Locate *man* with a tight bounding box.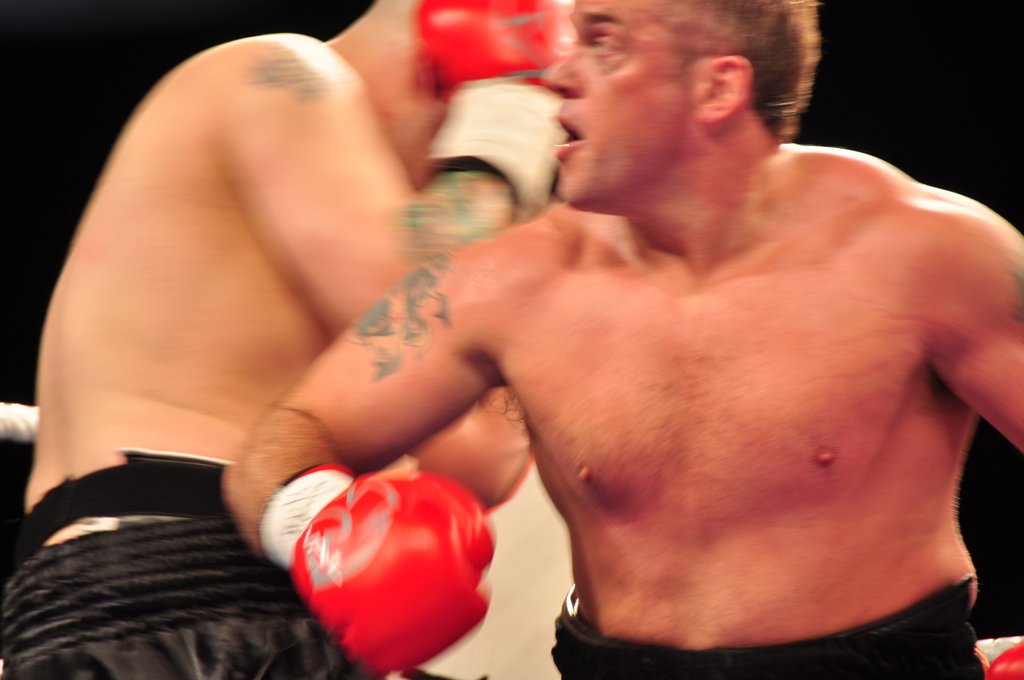
[225,0,1023,679].
